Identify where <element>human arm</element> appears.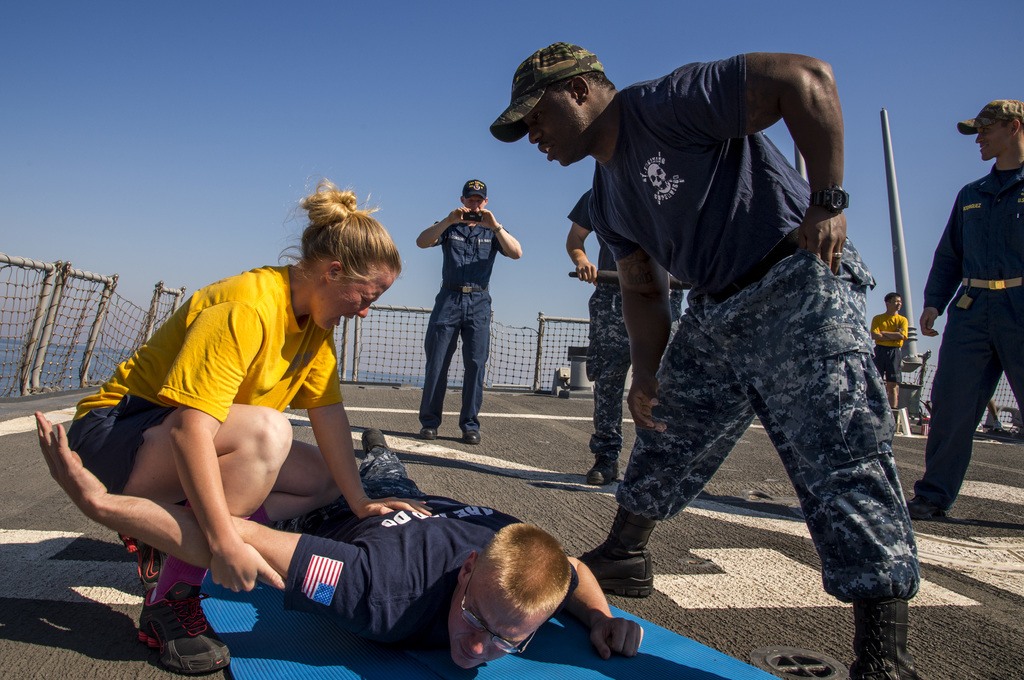
Appears at left=657, top=51, right=848, bottom=273.
